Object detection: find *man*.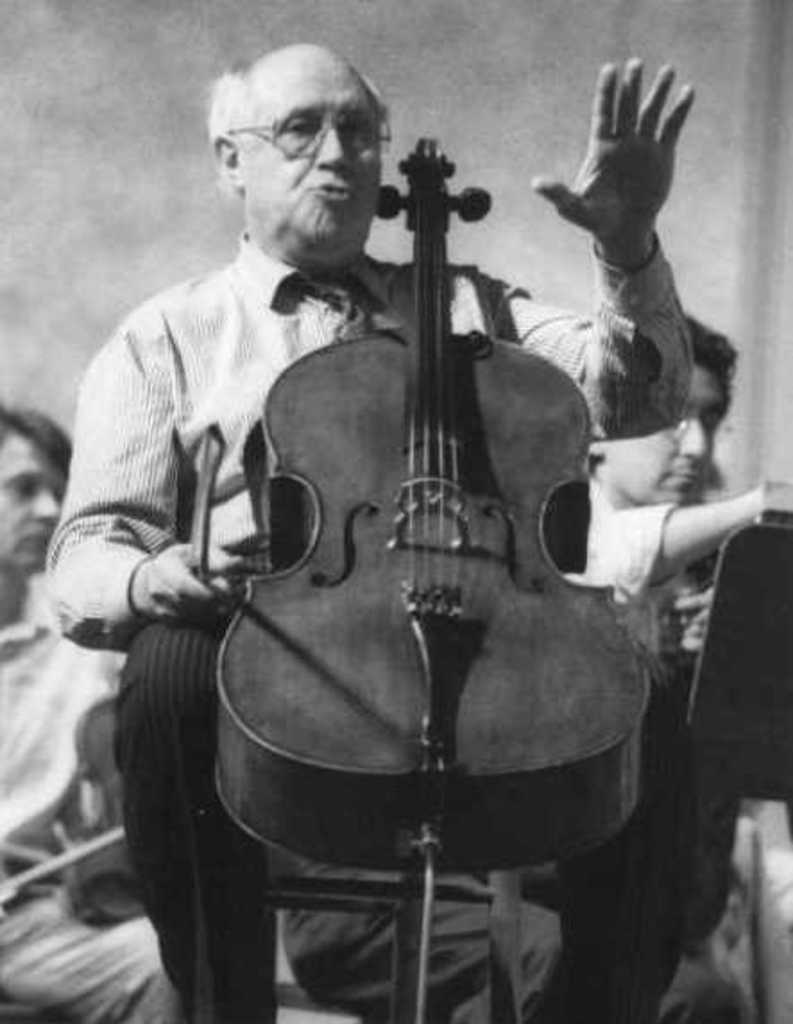
l=559, t=308, r=791, b=659.
